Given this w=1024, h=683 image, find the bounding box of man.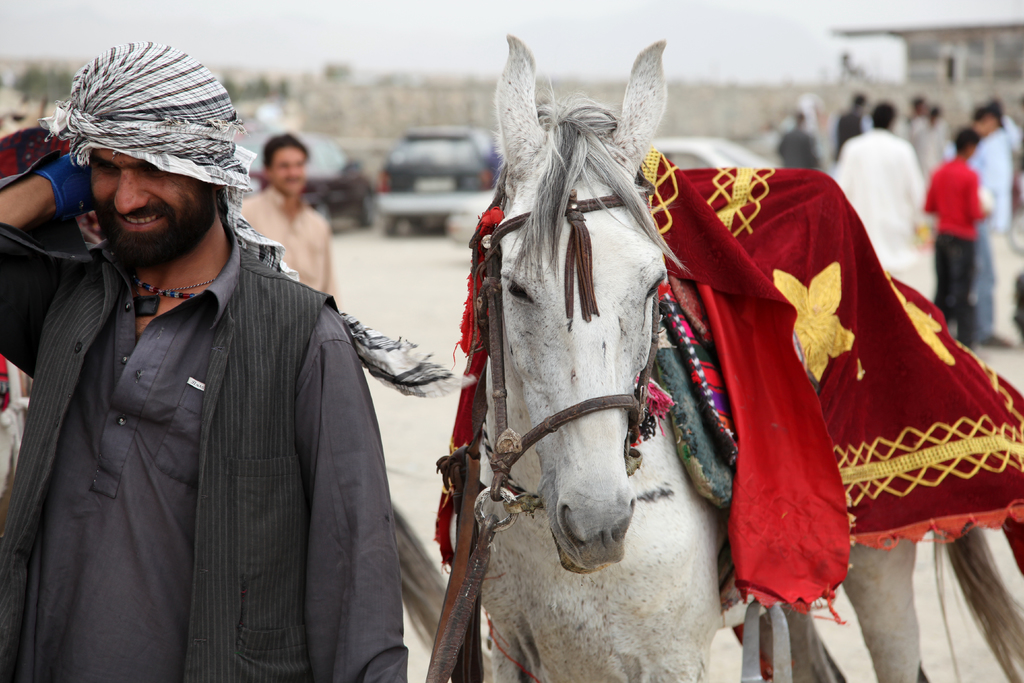
pyautogui.locateOnScreen(821, 101, 931, 297).
